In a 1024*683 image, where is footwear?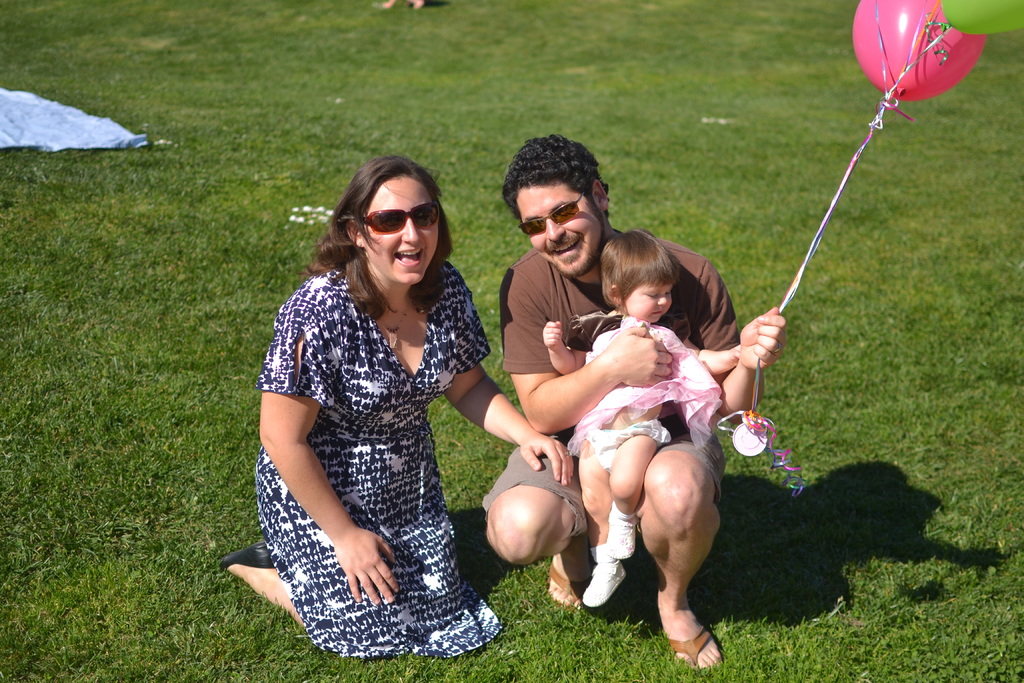
{"x1": 662, "y1": 618, "x2": 717, "y2": 677}.
